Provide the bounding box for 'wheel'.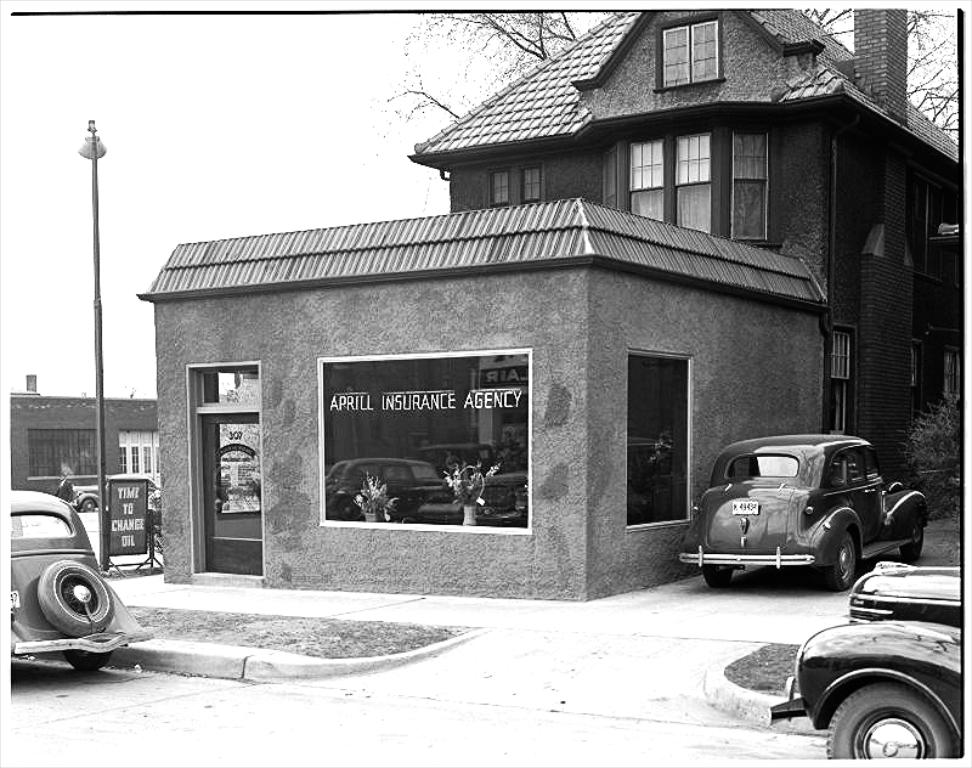
<region>825, 689, 957, 763</region>.
